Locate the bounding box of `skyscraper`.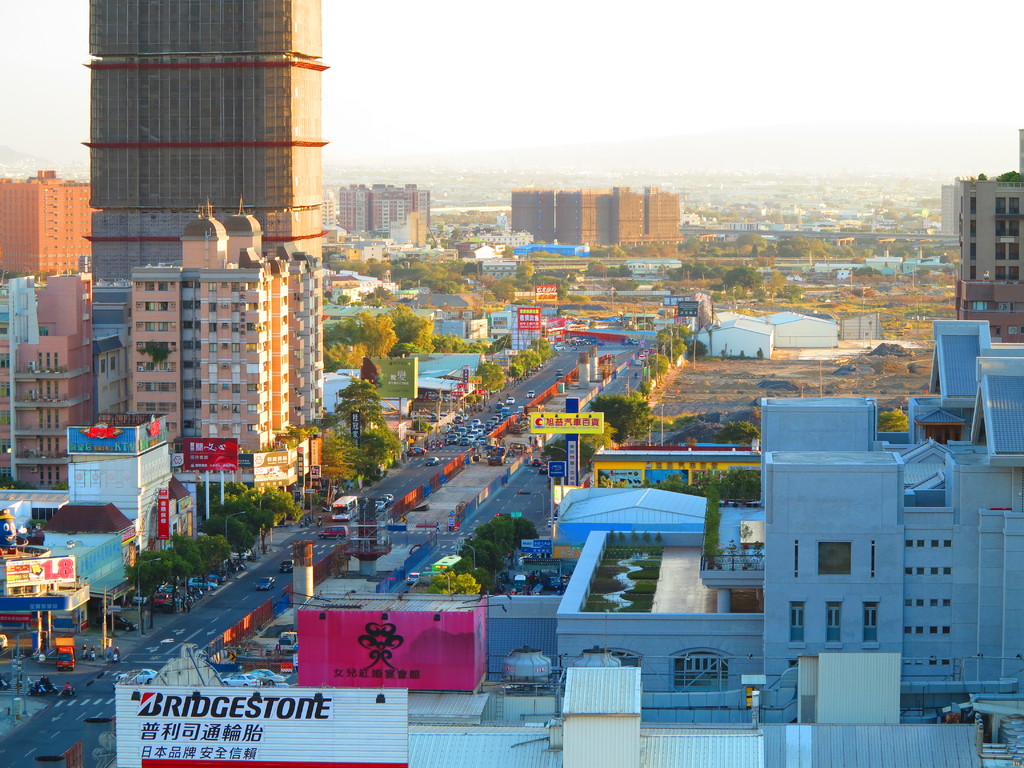
Bounding box: (left=52, top=9, right=356, bottom=305).
